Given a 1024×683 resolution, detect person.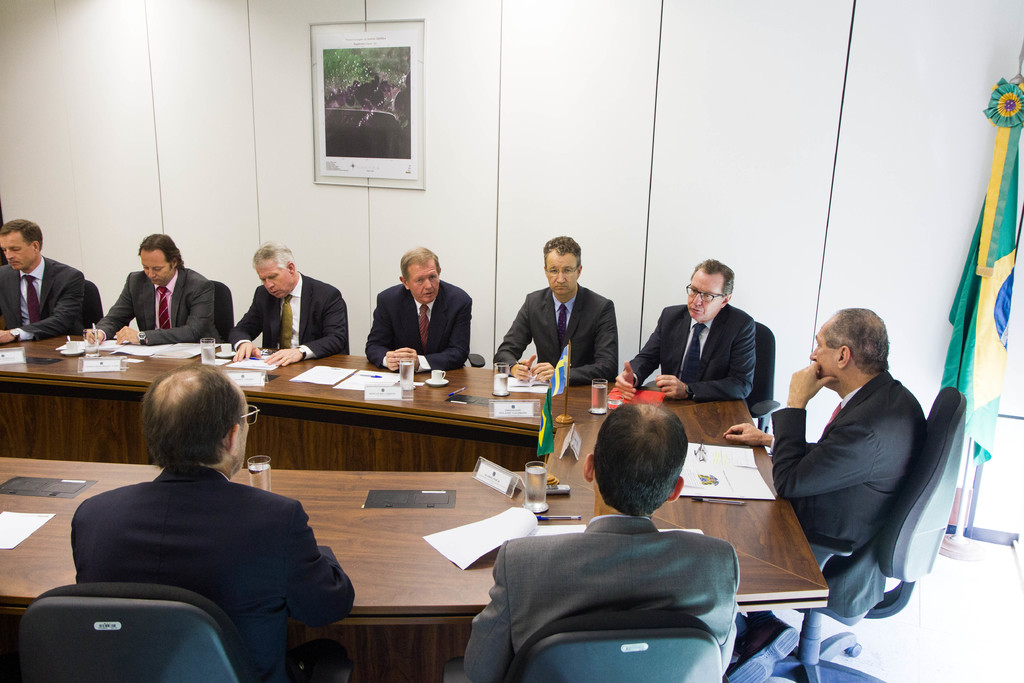
73 359 356 679.
